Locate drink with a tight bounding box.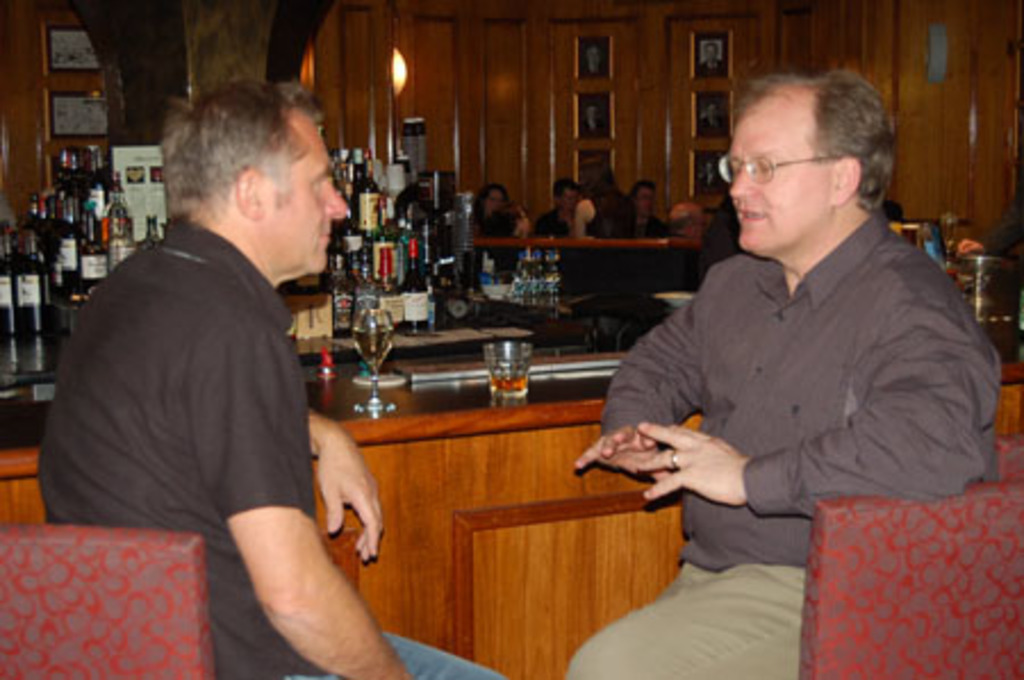
487:375:528:403.
